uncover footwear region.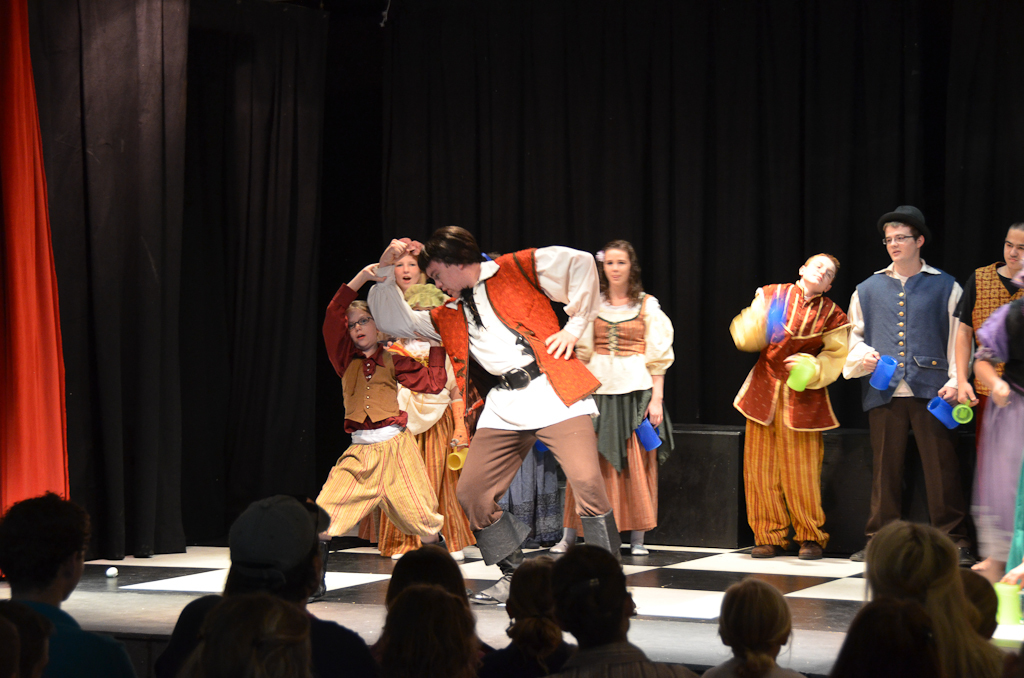
Uncovered: (left=584, top=513, right=630, bottom=582).
